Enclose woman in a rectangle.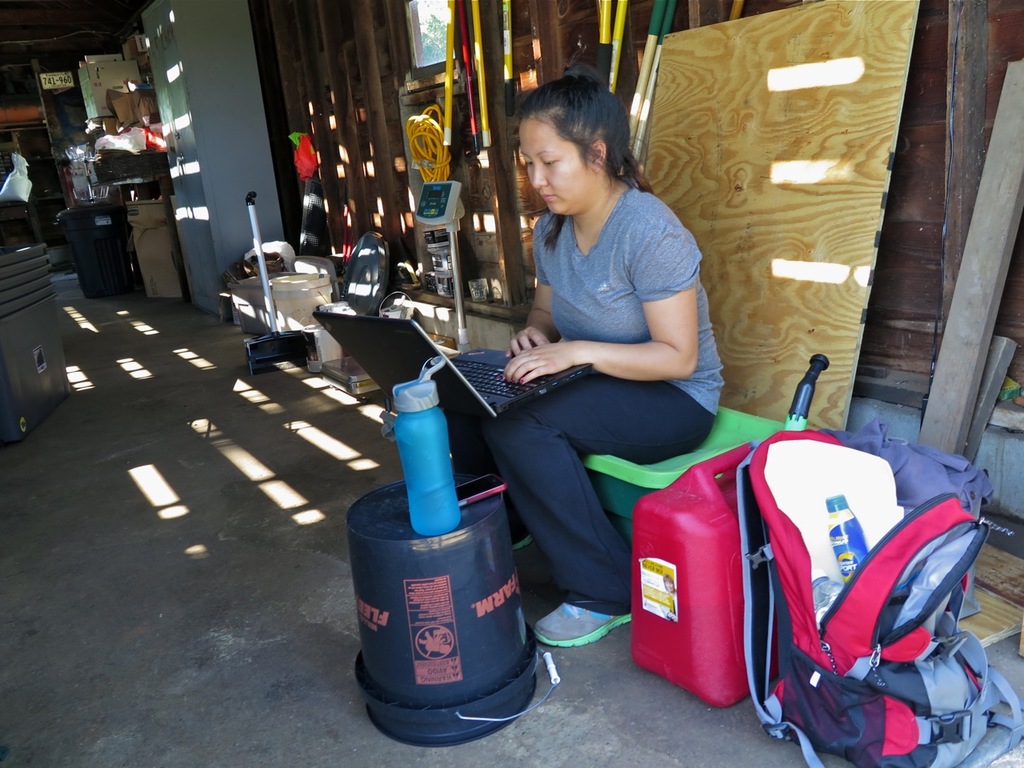
473:69:713:638.
